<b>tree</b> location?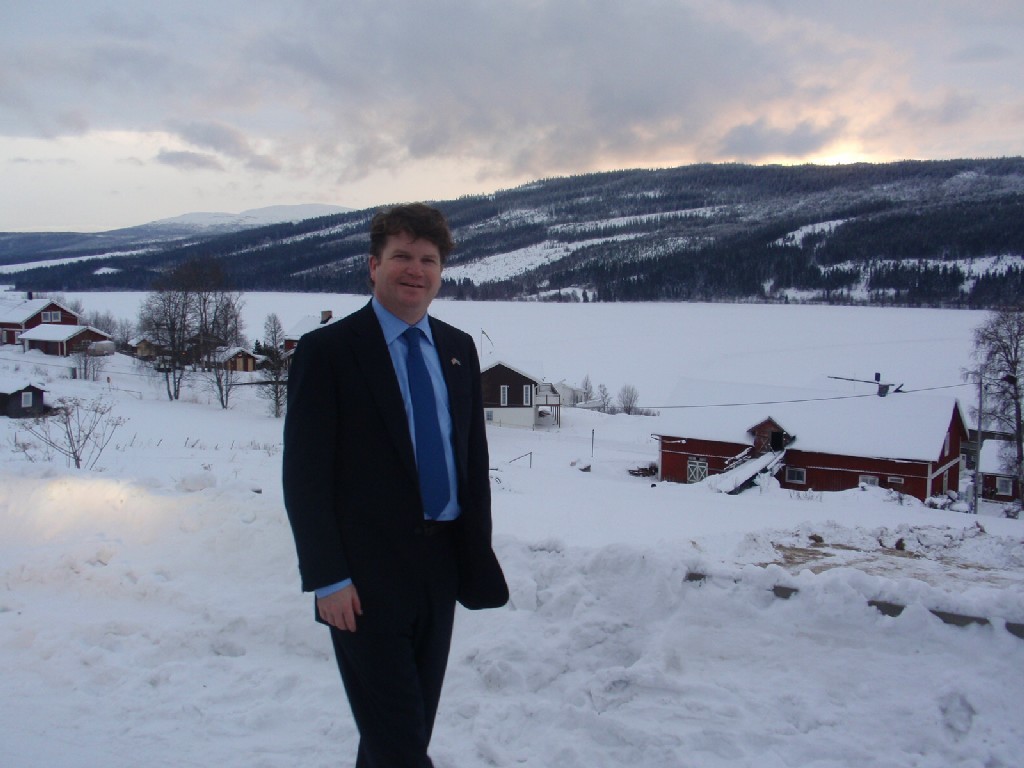
251:303:295:442
